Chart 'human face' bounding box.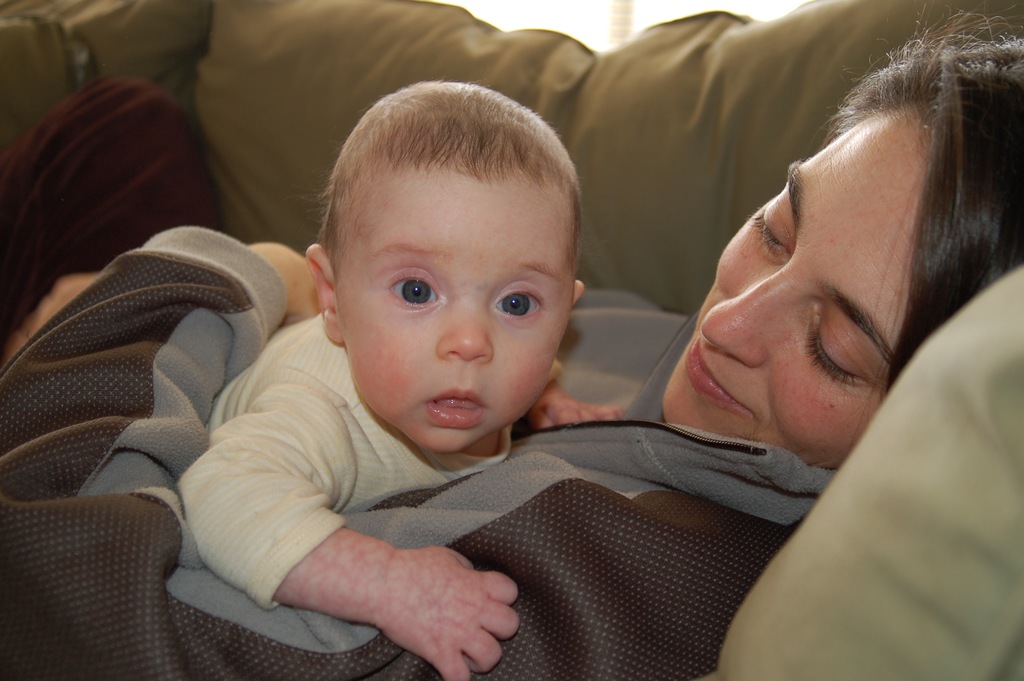
Charted: BBox(661, 110, 920, 469).
